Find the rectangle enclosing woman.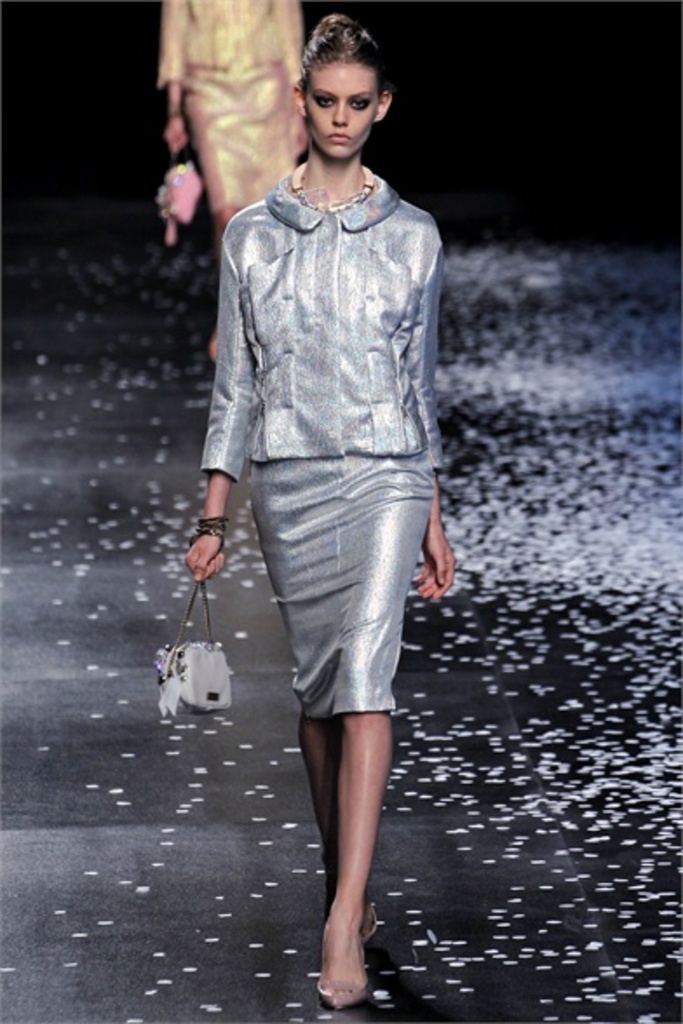
select_region(181, 30, 472, 998).
